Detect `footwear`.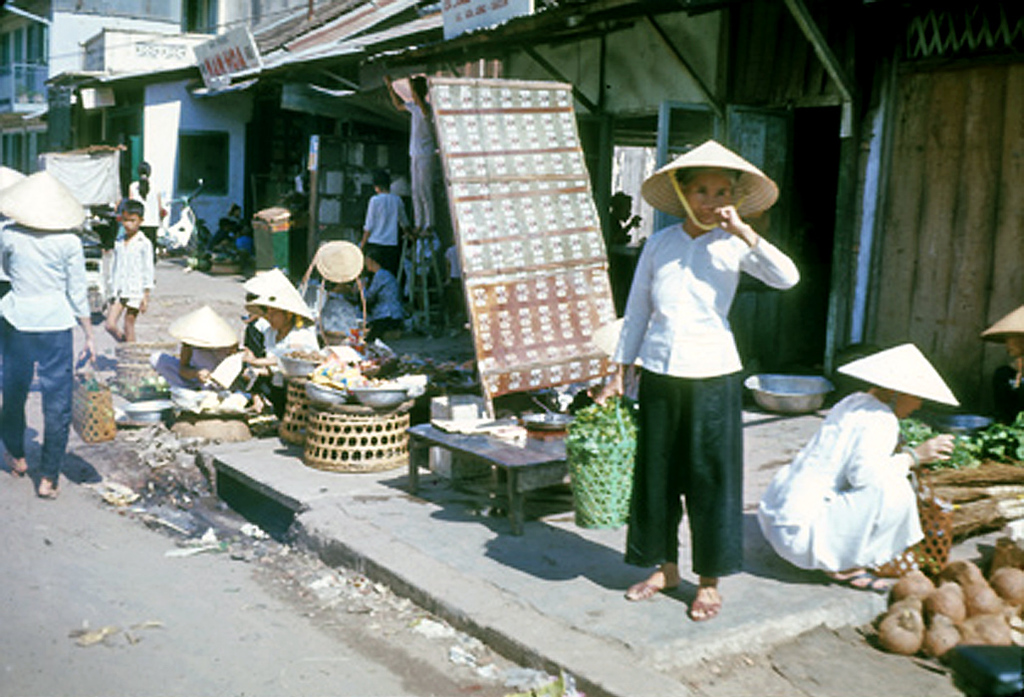
Detected at <region>690, 583, 726, 618</region>.
